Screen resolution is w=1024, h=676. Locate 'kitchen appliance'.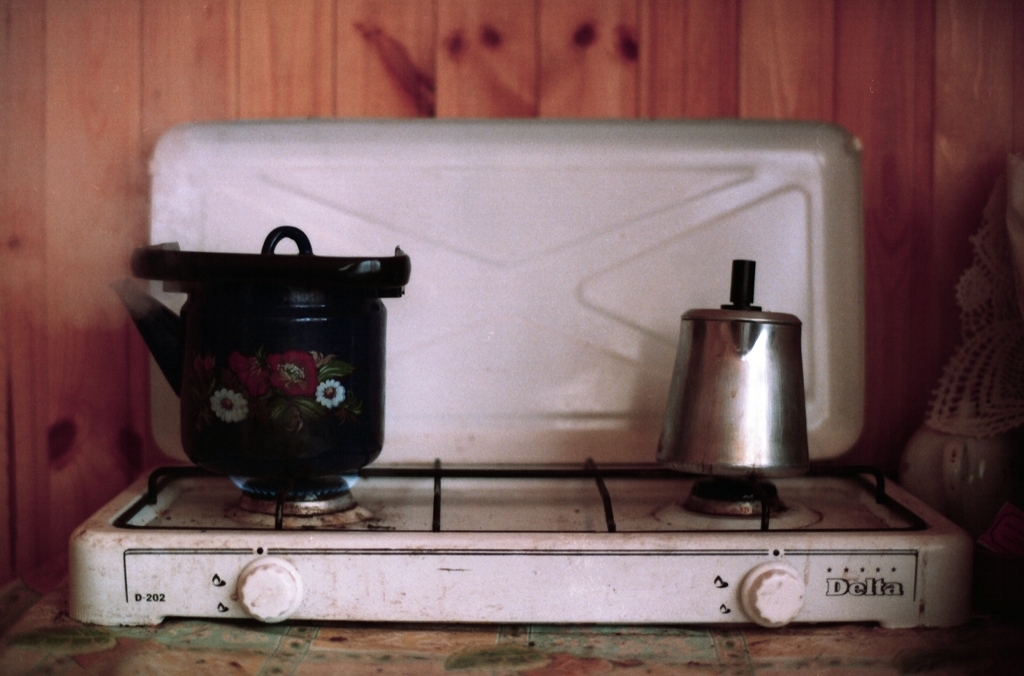
<region>657, 257, 811, 478</region>.
